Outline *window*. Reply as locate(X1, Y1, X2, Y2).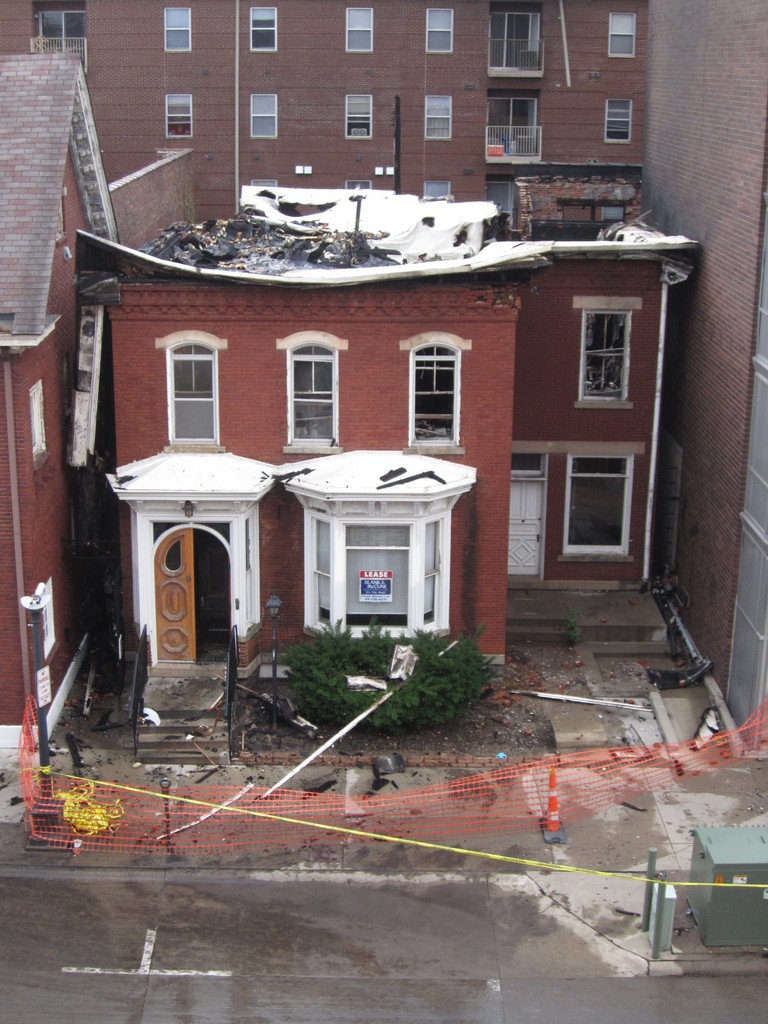
locate(248, 8, 282, 55).
